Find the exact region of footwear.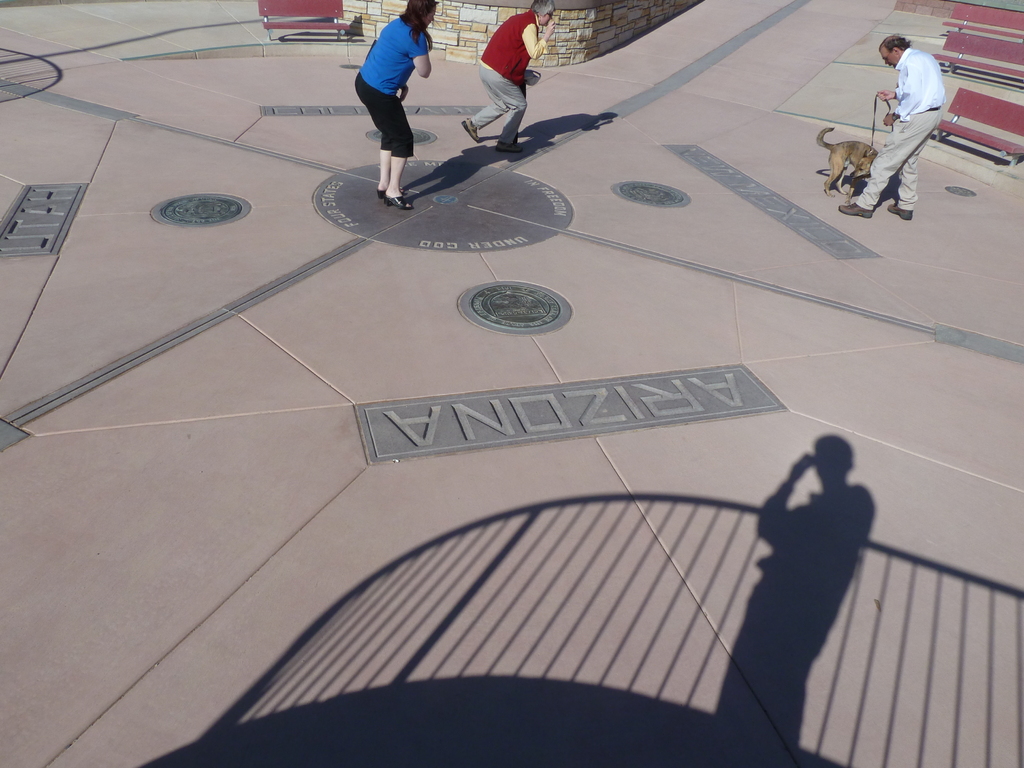
Exact region: detection(840, 201, 873, 220).
